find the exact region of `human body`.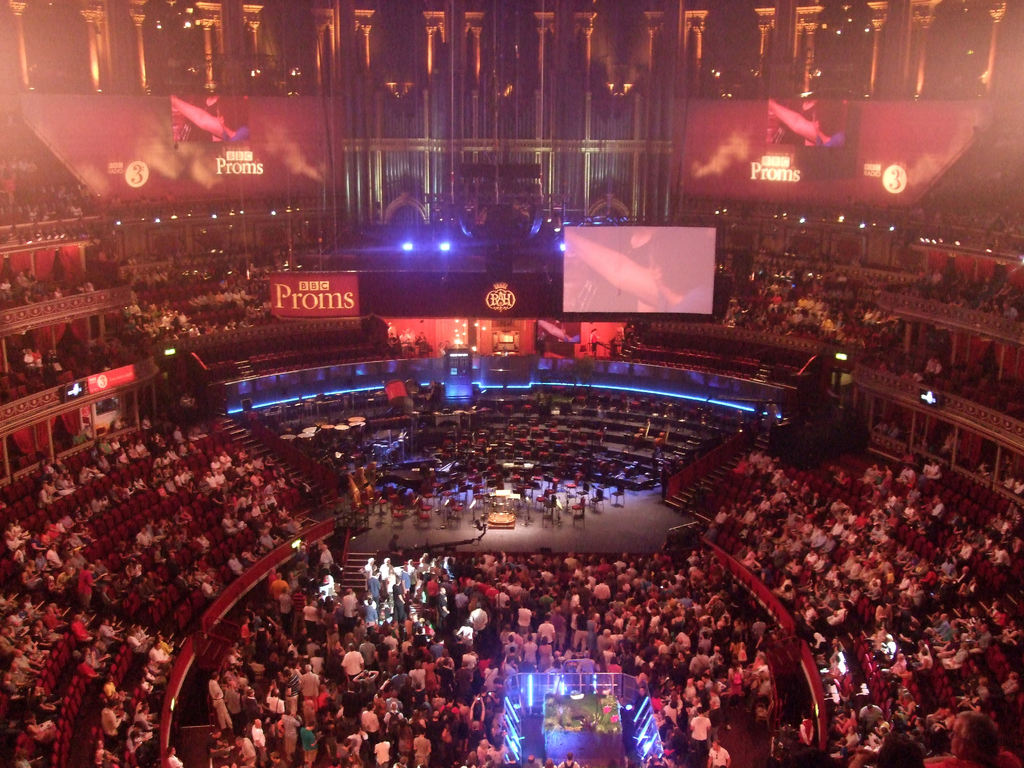
Exact region: box(534, 636, 548, 675).
